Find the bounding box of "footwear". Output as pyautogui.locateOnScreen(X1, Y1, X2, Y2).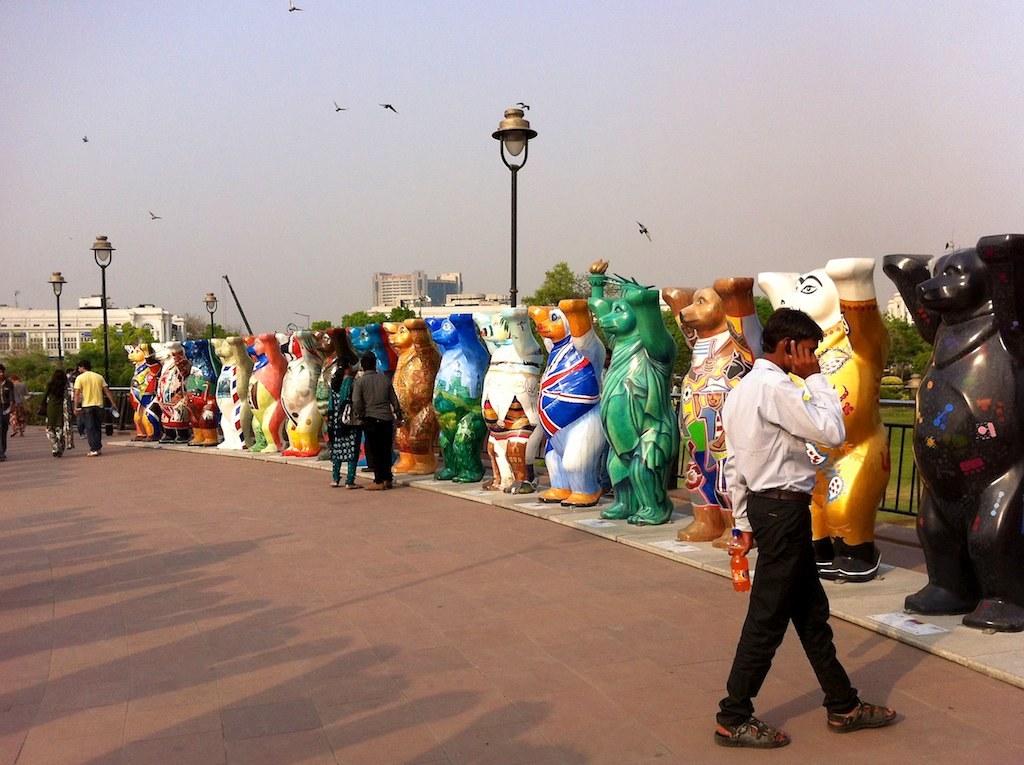
pyautogui.locateOnScreen(710, 507, 761, 550).
